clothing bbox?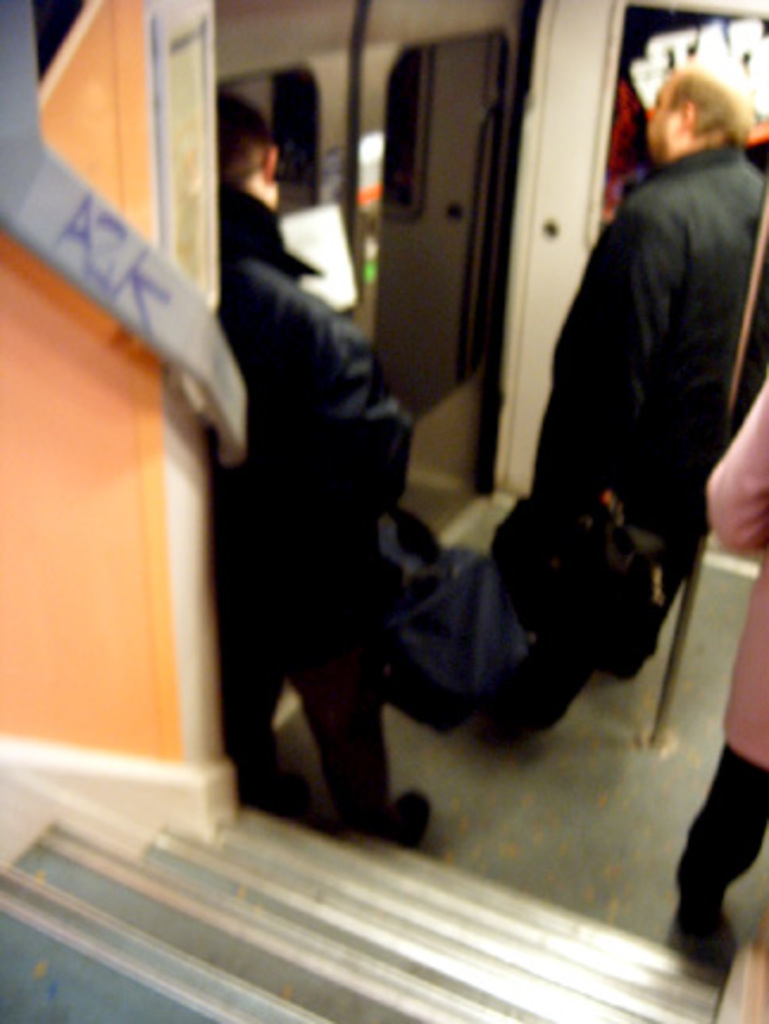
(667,371,767,941)
